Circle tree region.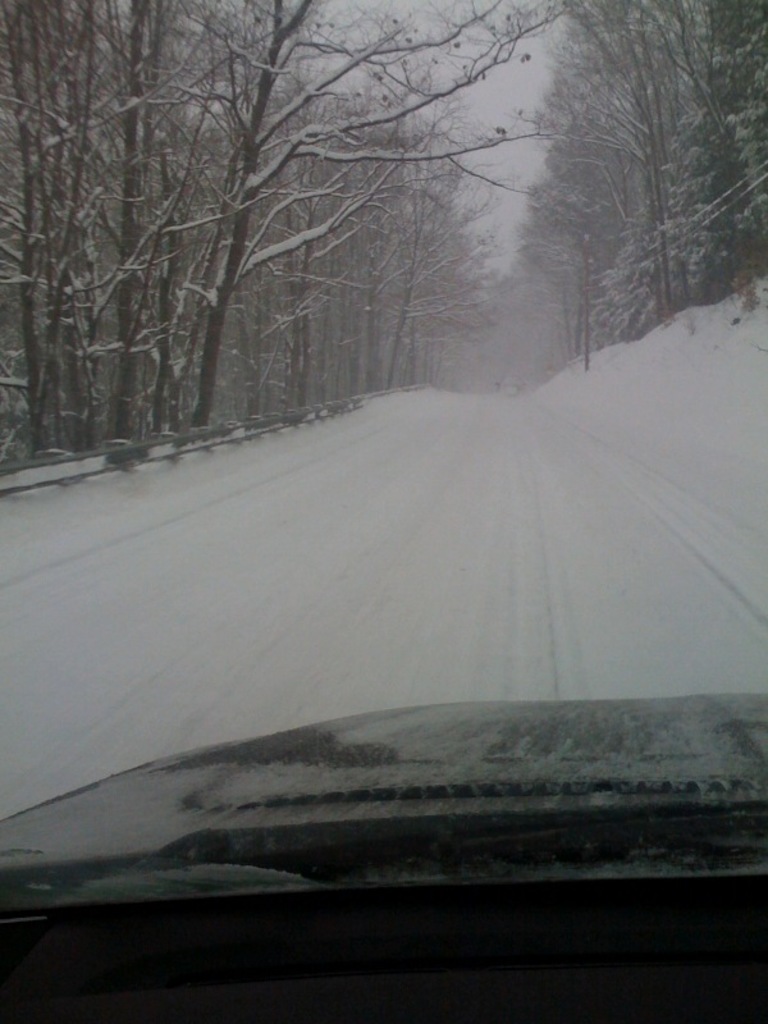
Region: crop(0, 0, 111, 447).
